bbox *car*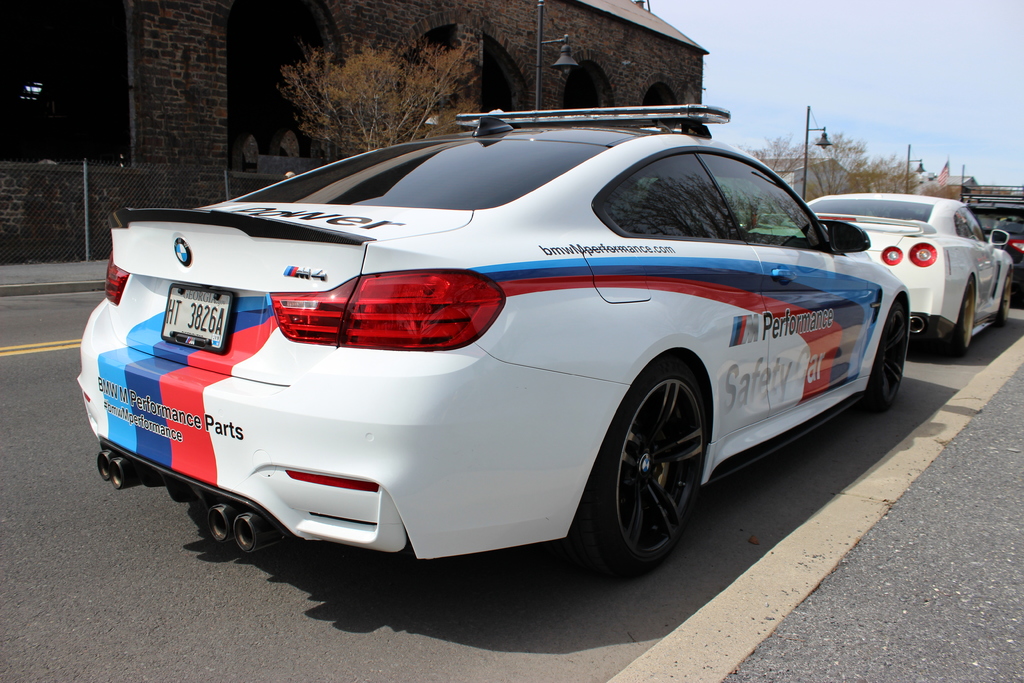
{"x1": 990, "y1": 209, "x2": 1023, "y2": 278}
